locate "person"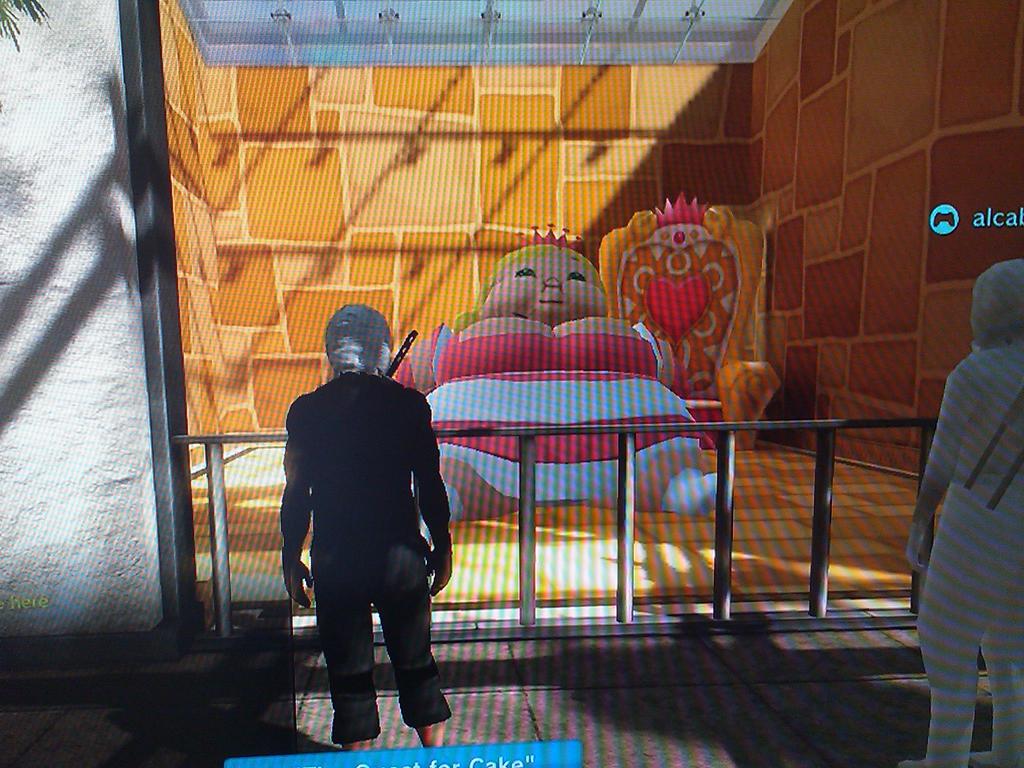
{"x1": 908, "y1": 258, "x2": 1020, "y2": 767}
